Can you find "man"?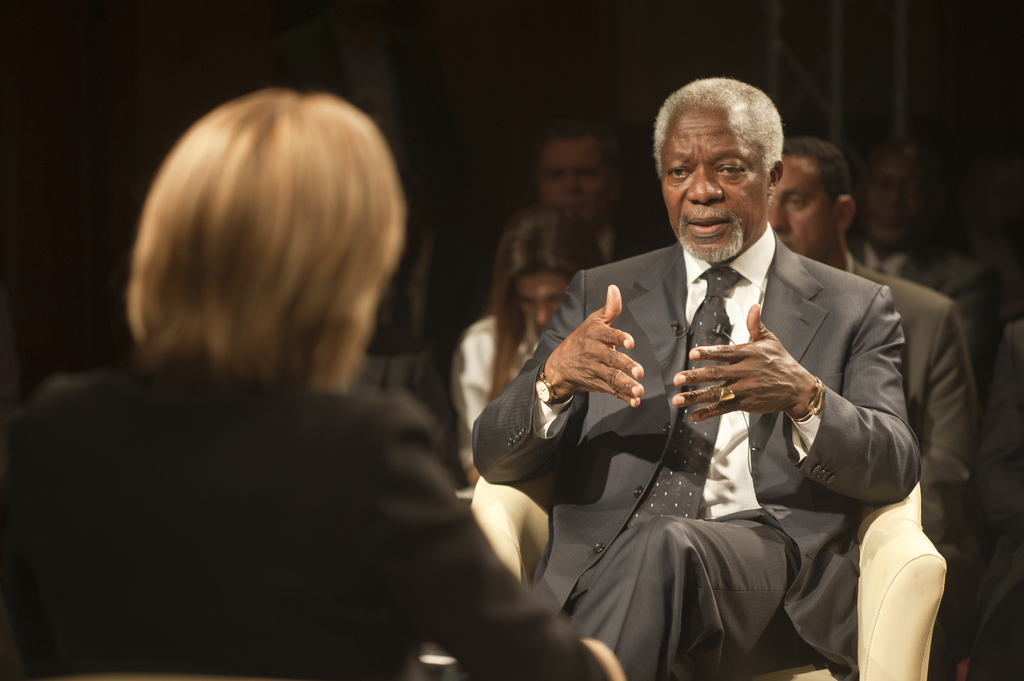
Yes, bounding box: 540:113:636:266.
